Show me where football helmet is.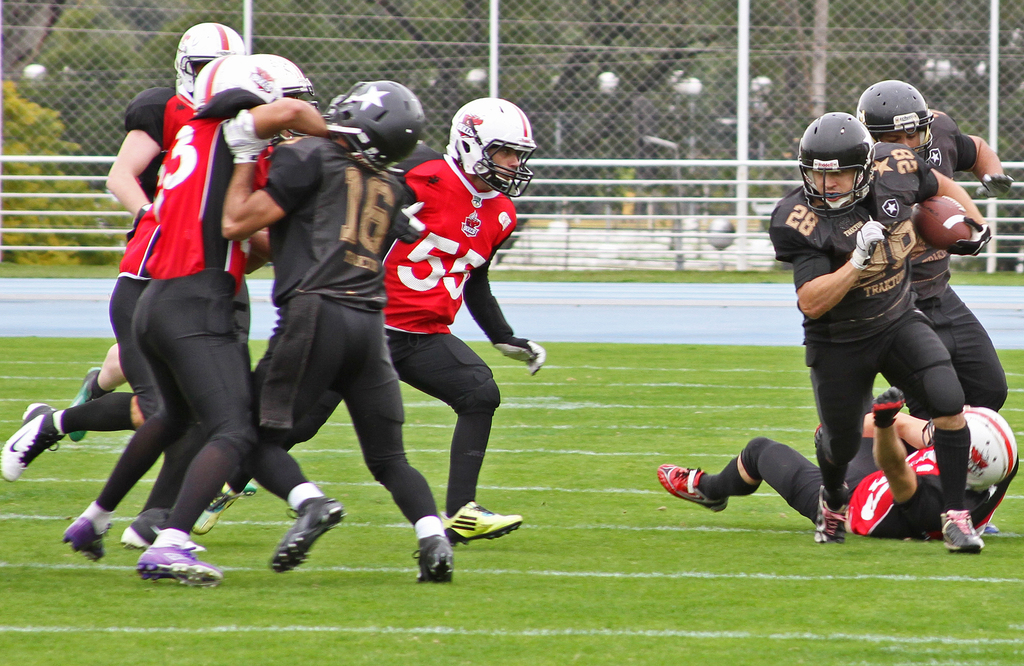
football helmet is at bbox=(442, 95, 540, 193).
